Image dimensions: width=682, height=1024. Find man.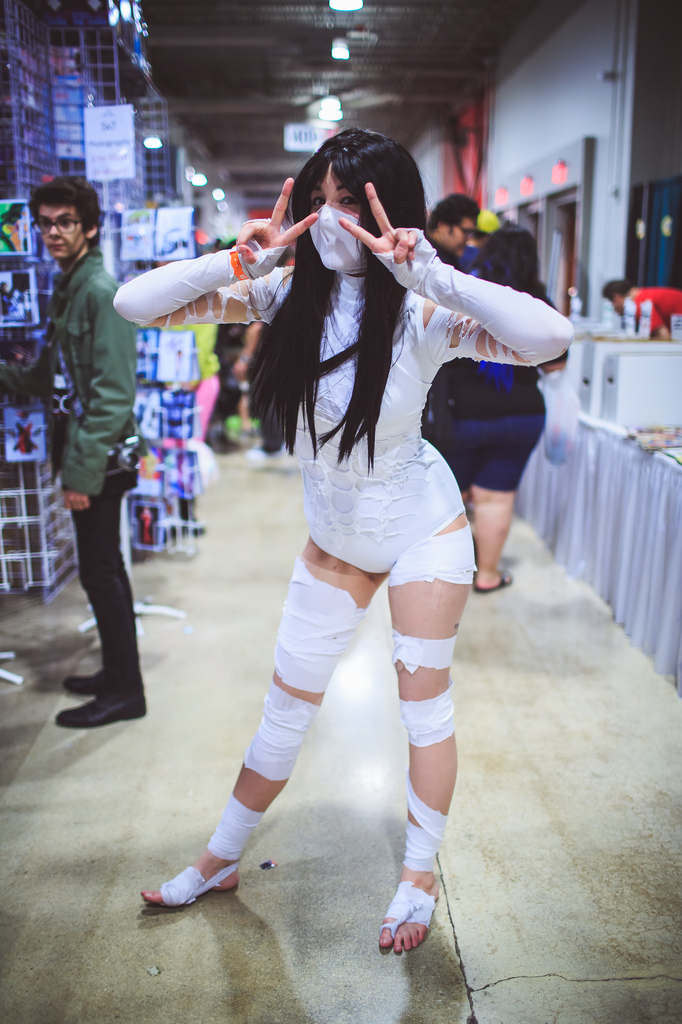
[420,194,481,269].
